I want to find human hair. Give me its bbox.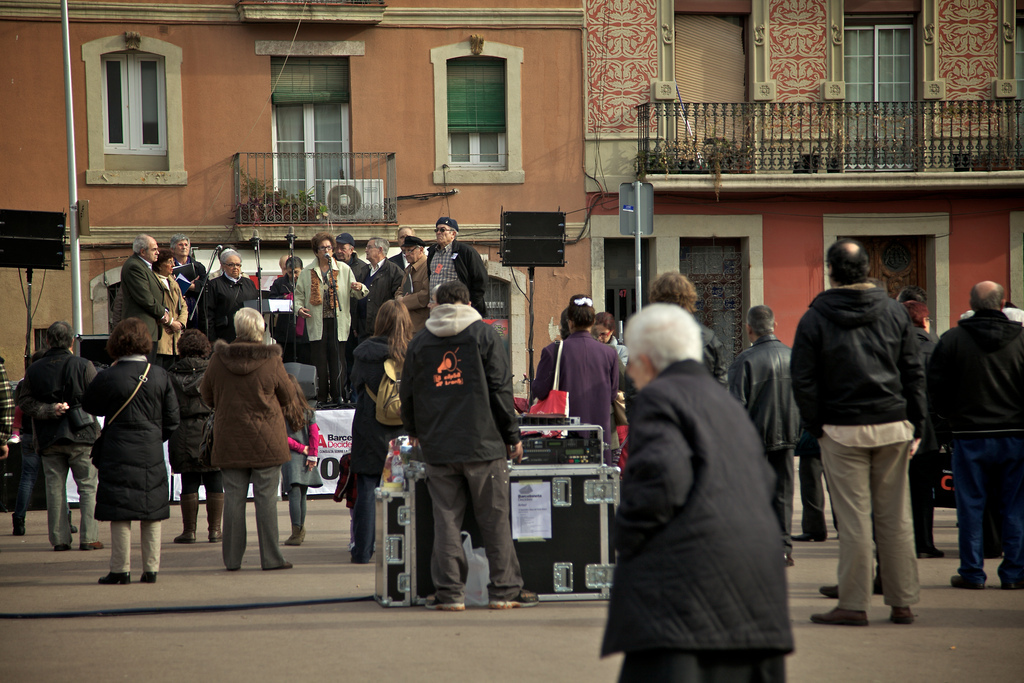
pyautogui.locateOnScreen(647, 272, 698, 305).
